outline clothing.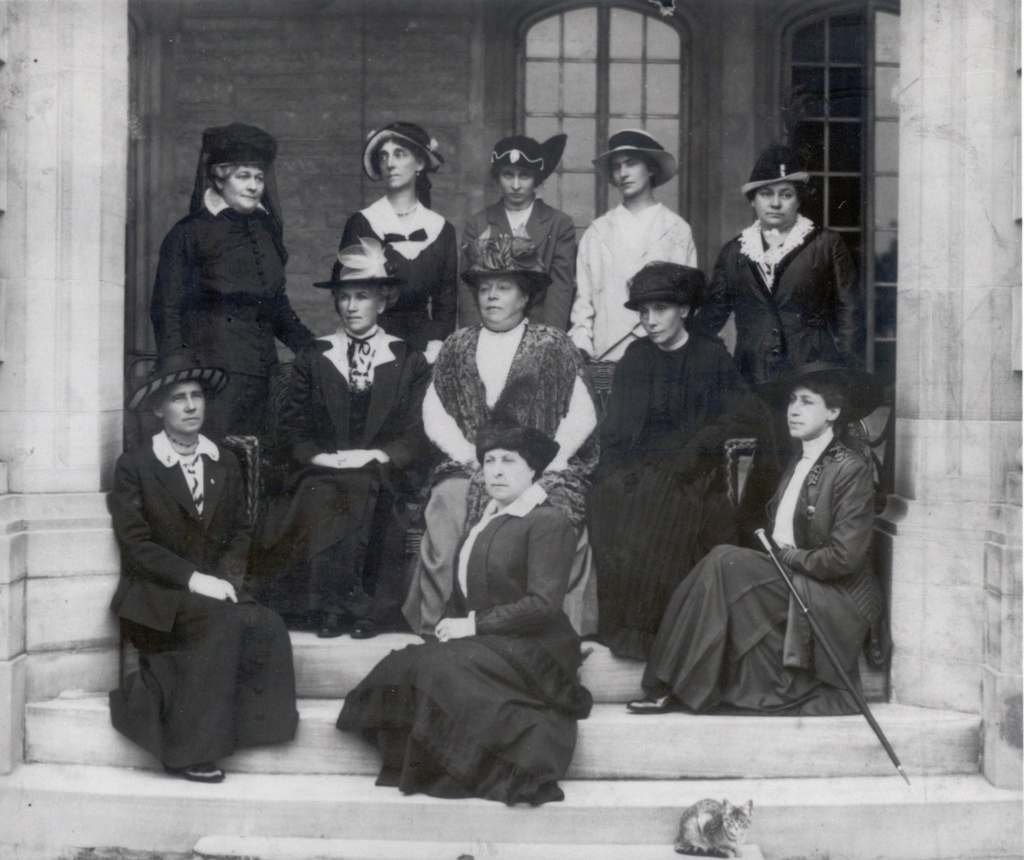
Outline: box(578, 206, 702, 363).
